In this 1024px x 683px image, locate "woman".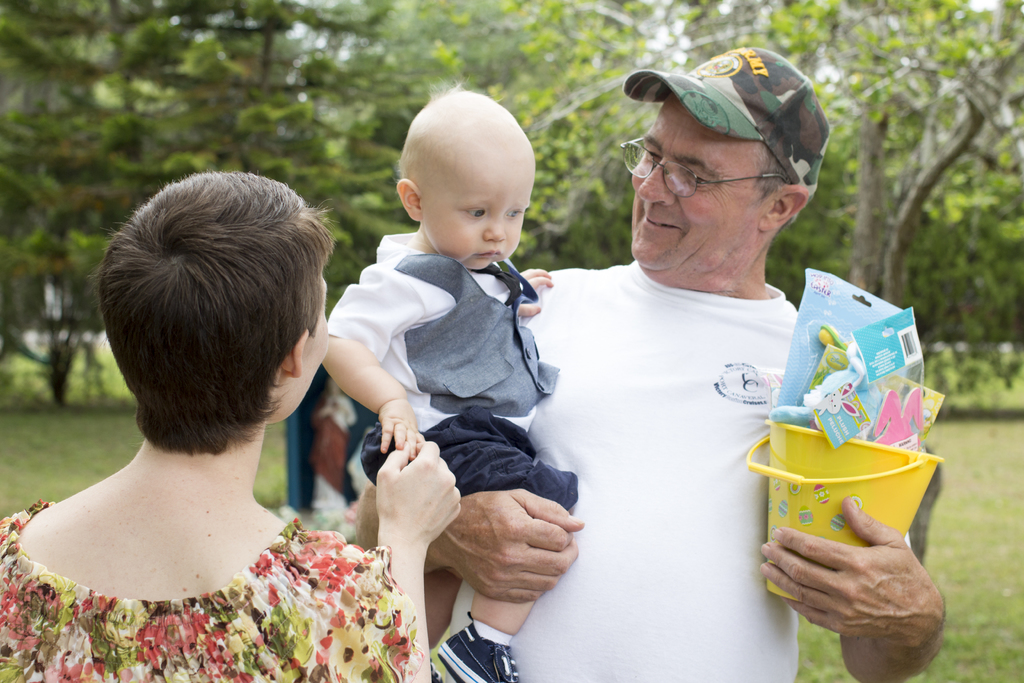
Bounding box: x1=1, y1=170, x2=461, y2=682.
